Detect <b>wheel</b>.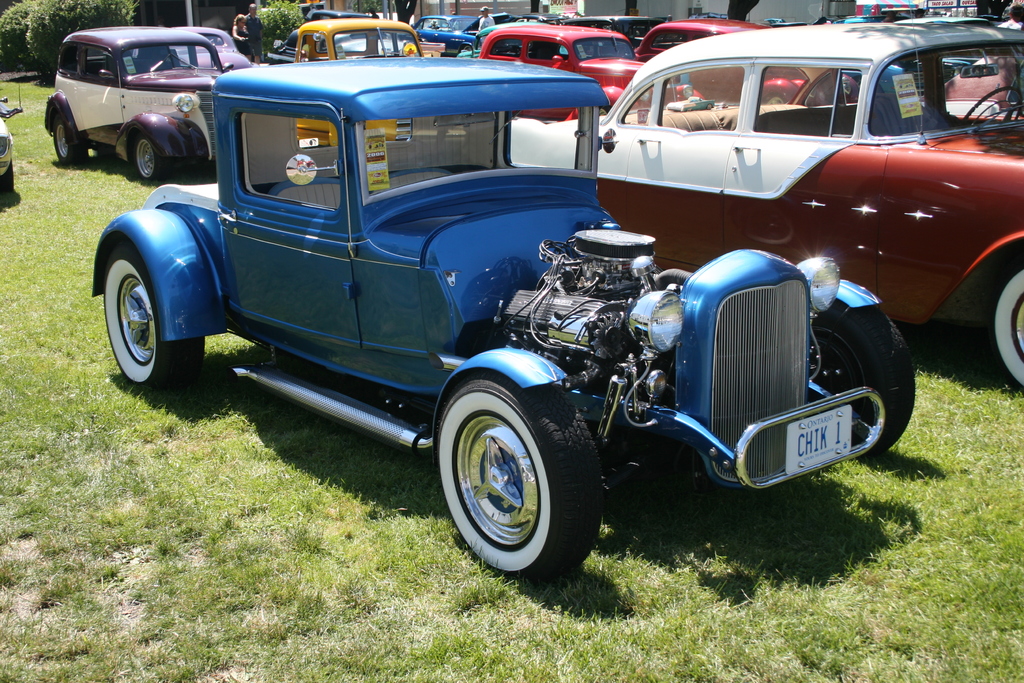
Detected at [x1=130, y1=131, x2=170, y2=180].
